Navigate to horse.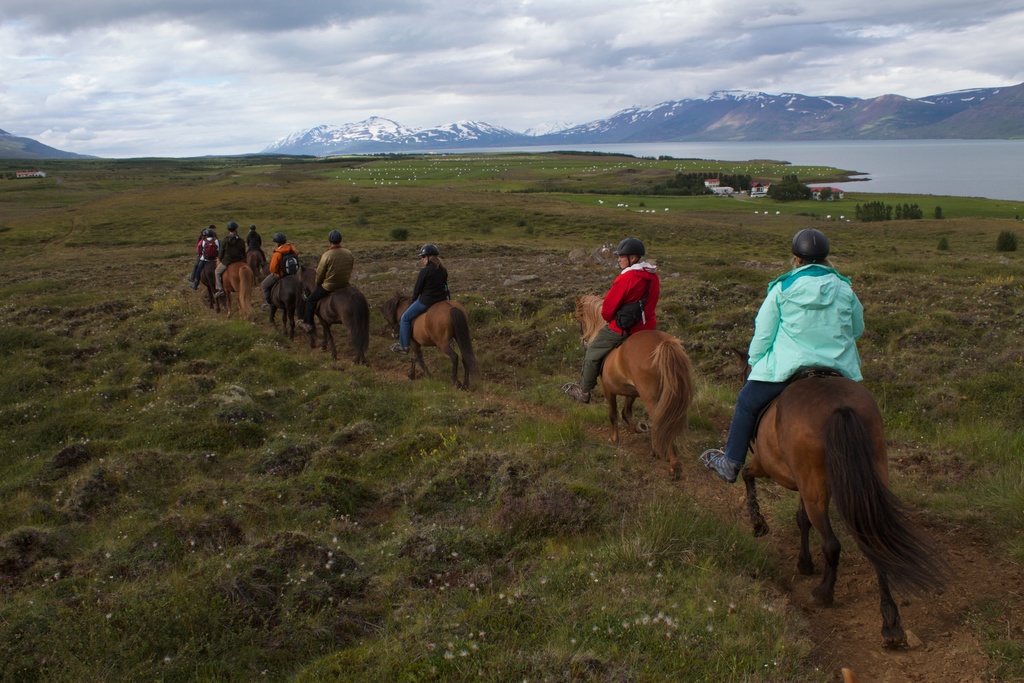
Navigation target: (left=381, top=299, right=479, bottom=395).
